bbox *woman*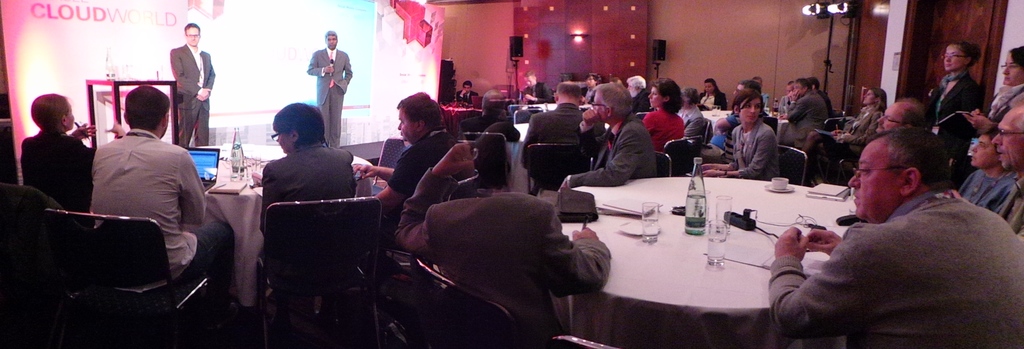
800, 85, 886, 190
